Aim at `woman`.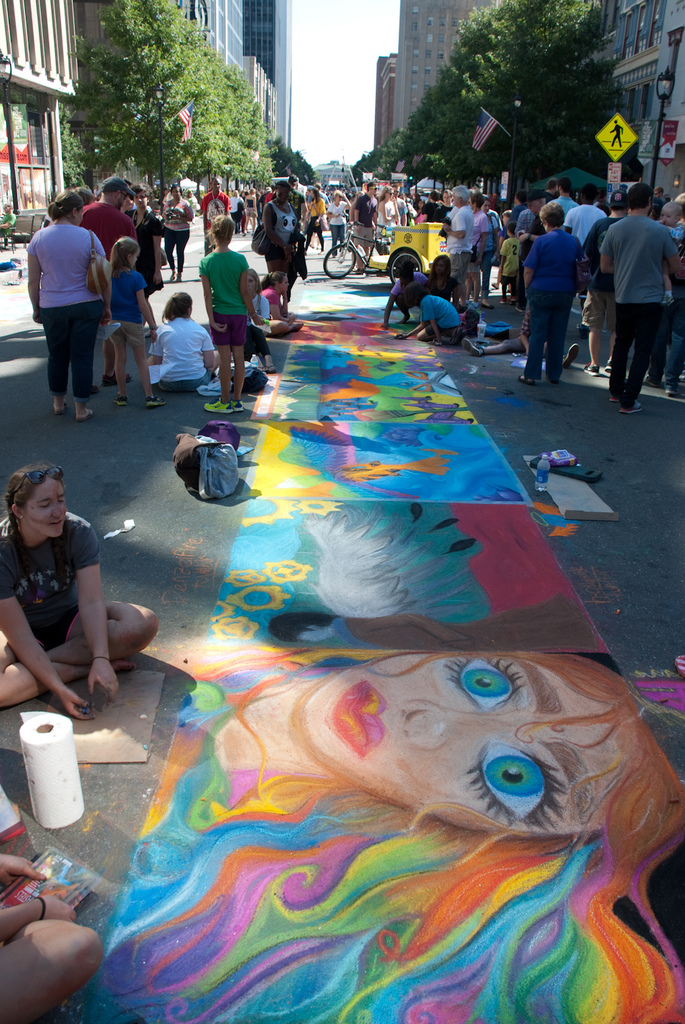
Aimed at pyautogui.locateOnScreen(375, 185, 400, 233).
